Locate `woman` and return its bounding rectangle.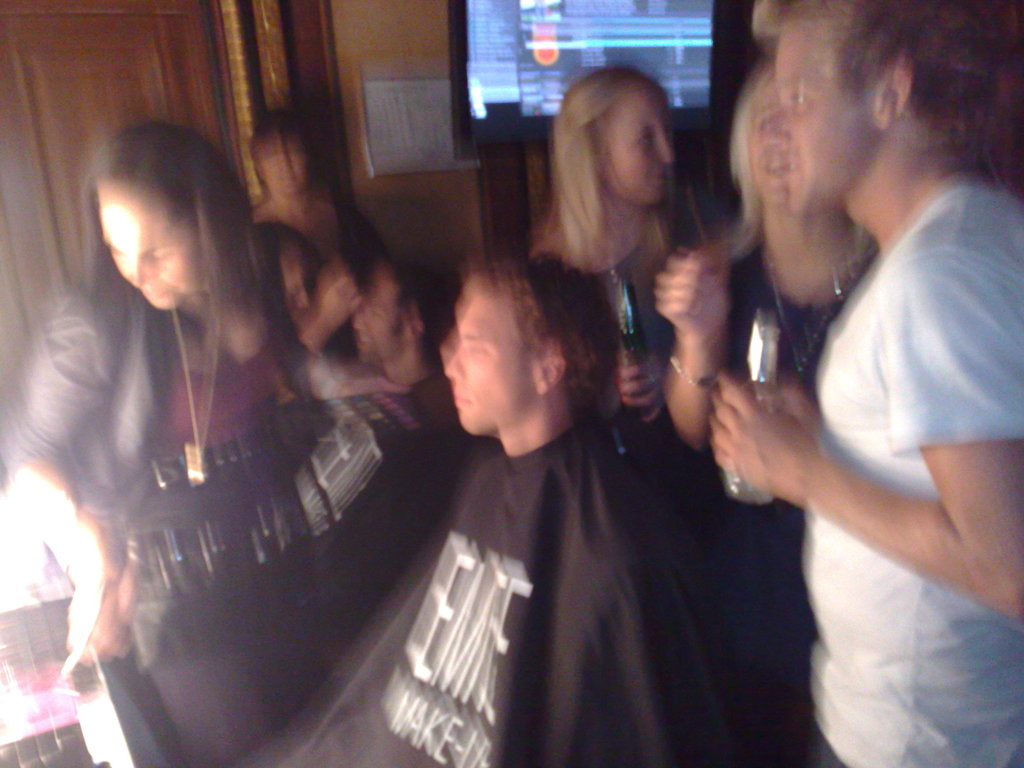
{"x1": 705, "y1": 64, "x2": 888, "y2": 767}.
